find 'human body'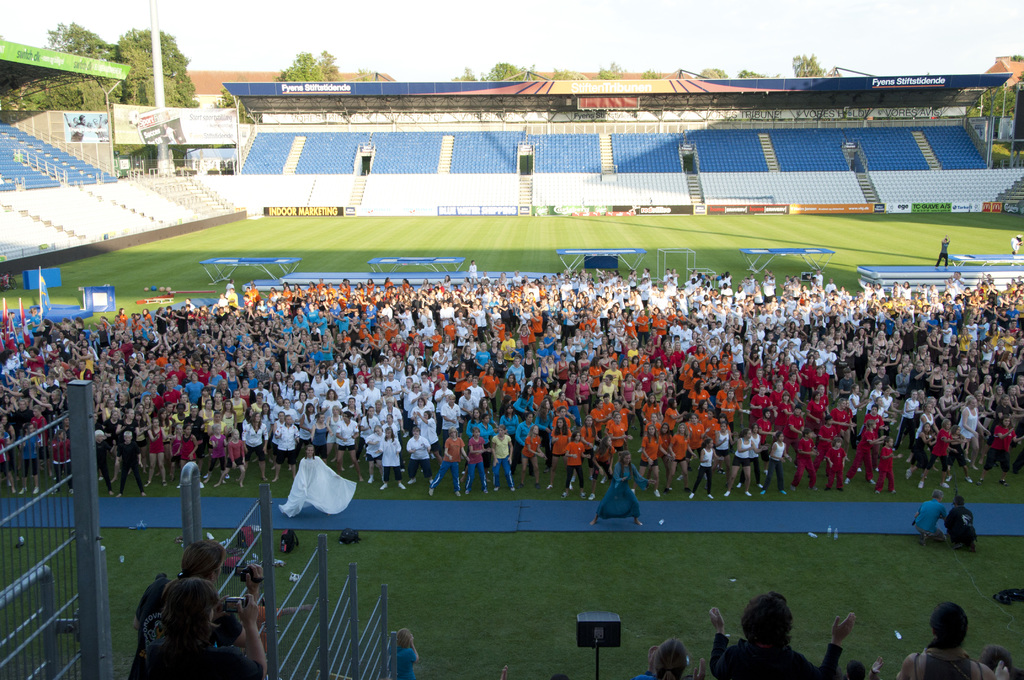
<box>858,299,865,303</box>
